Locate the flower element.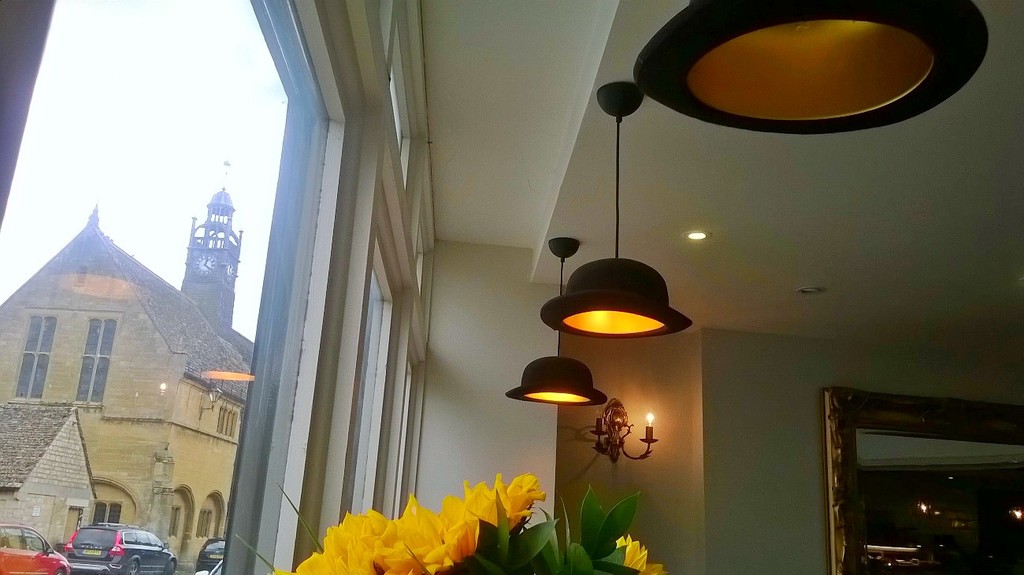
Element bbox: {"left": 618, "top": 536, "right": 667, "bottom": 574}.
